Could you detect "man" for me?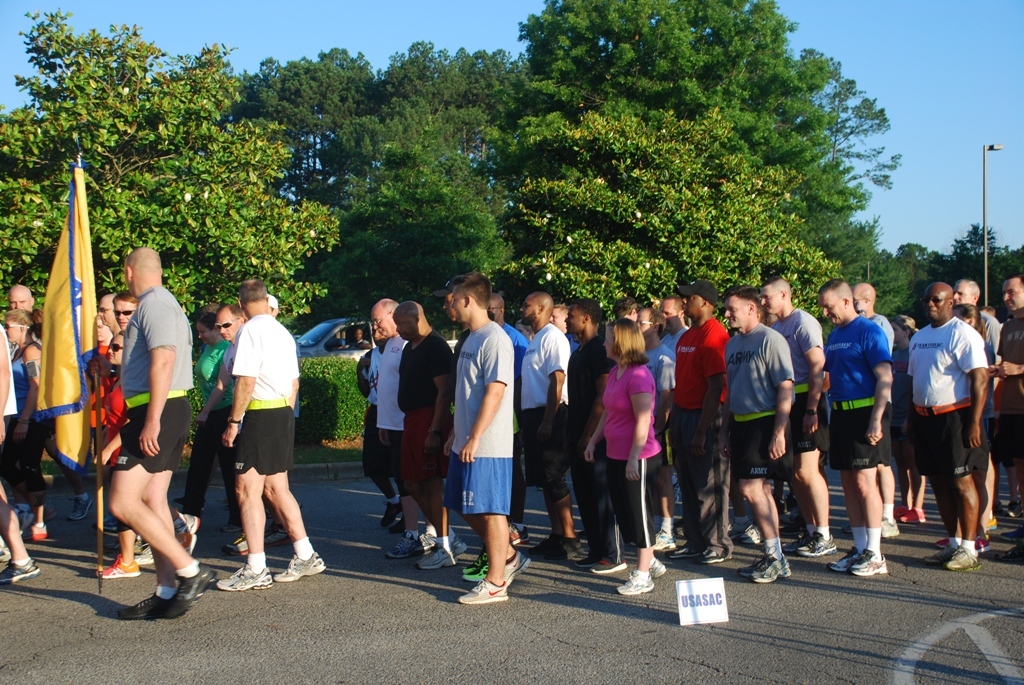
Detection result: [left=221, top=303, right=245, bottom=418].
